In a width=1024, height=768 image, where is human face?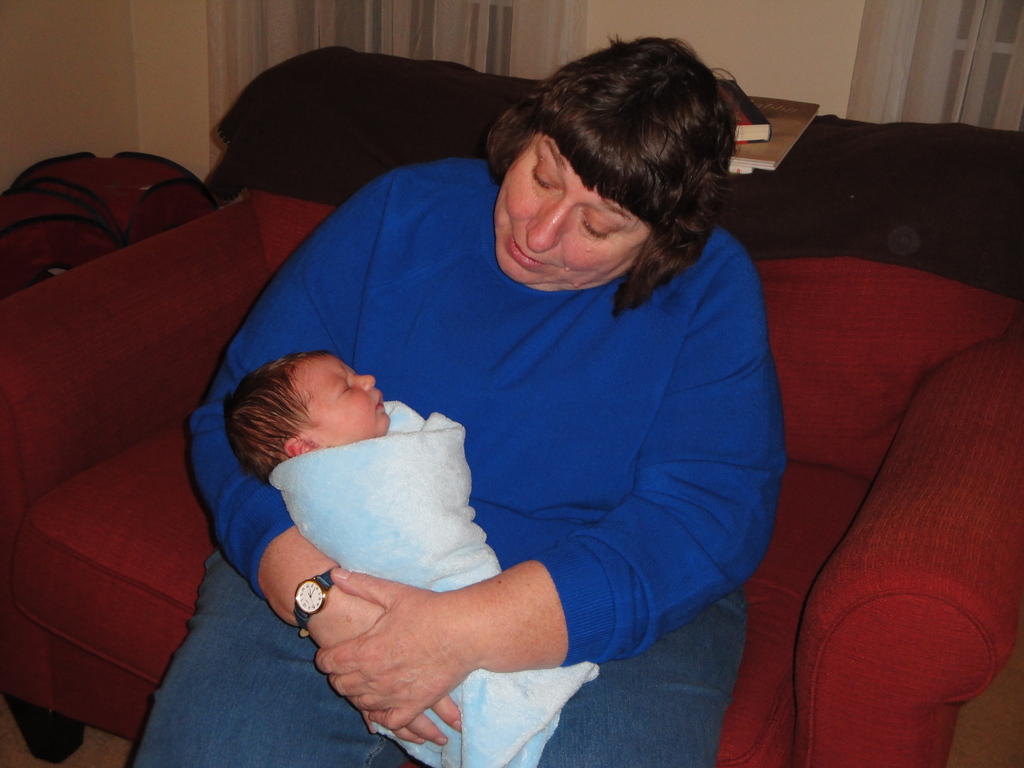
<region>491, 131, 650, 299</region>.
